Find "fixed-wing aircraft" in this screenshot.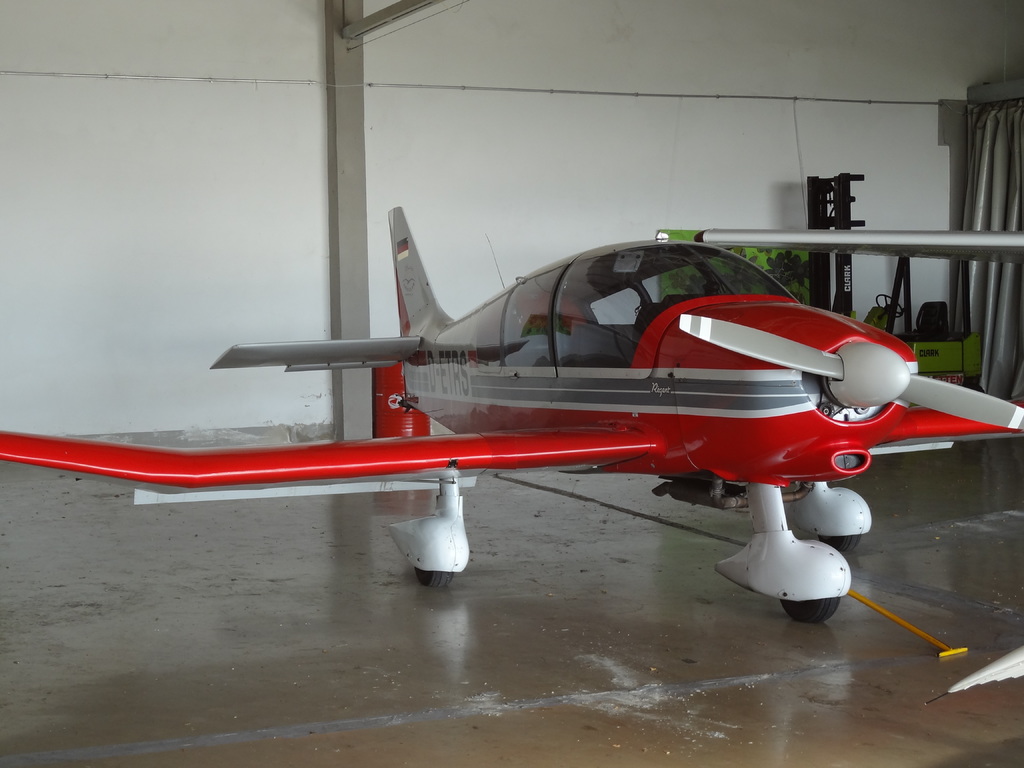
The bounding box for "fixed-wing aircraft" is [x1=0, y1=204, x2=1023, y2=627].
